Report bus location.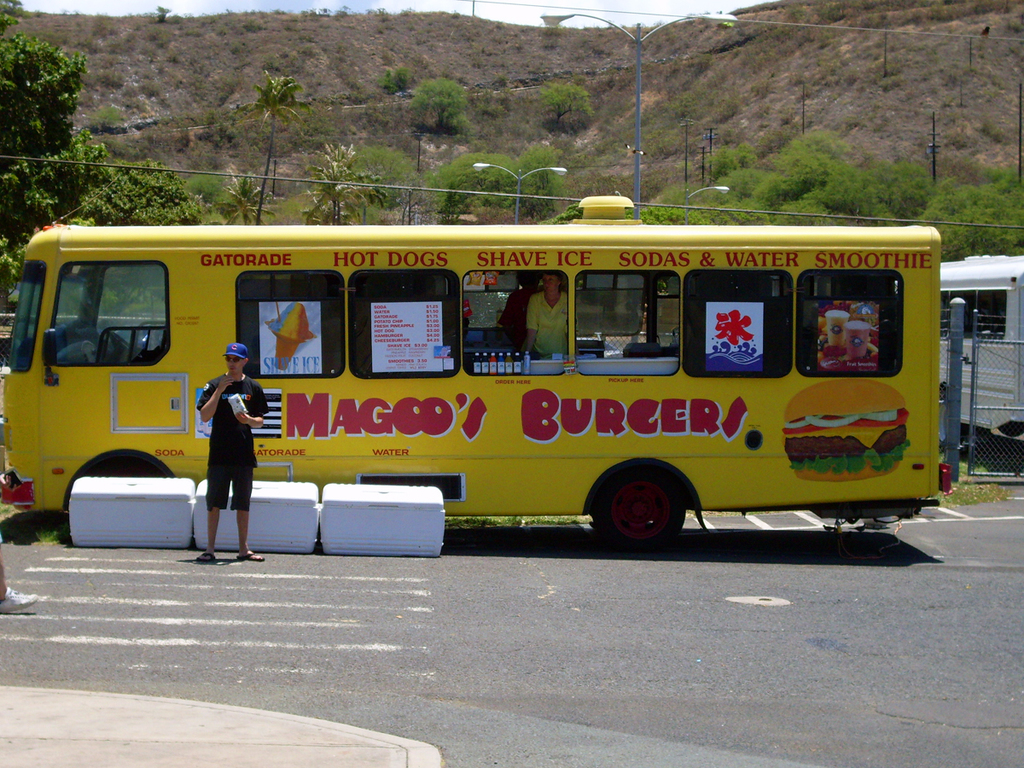
Report: 0:192:940:549.
